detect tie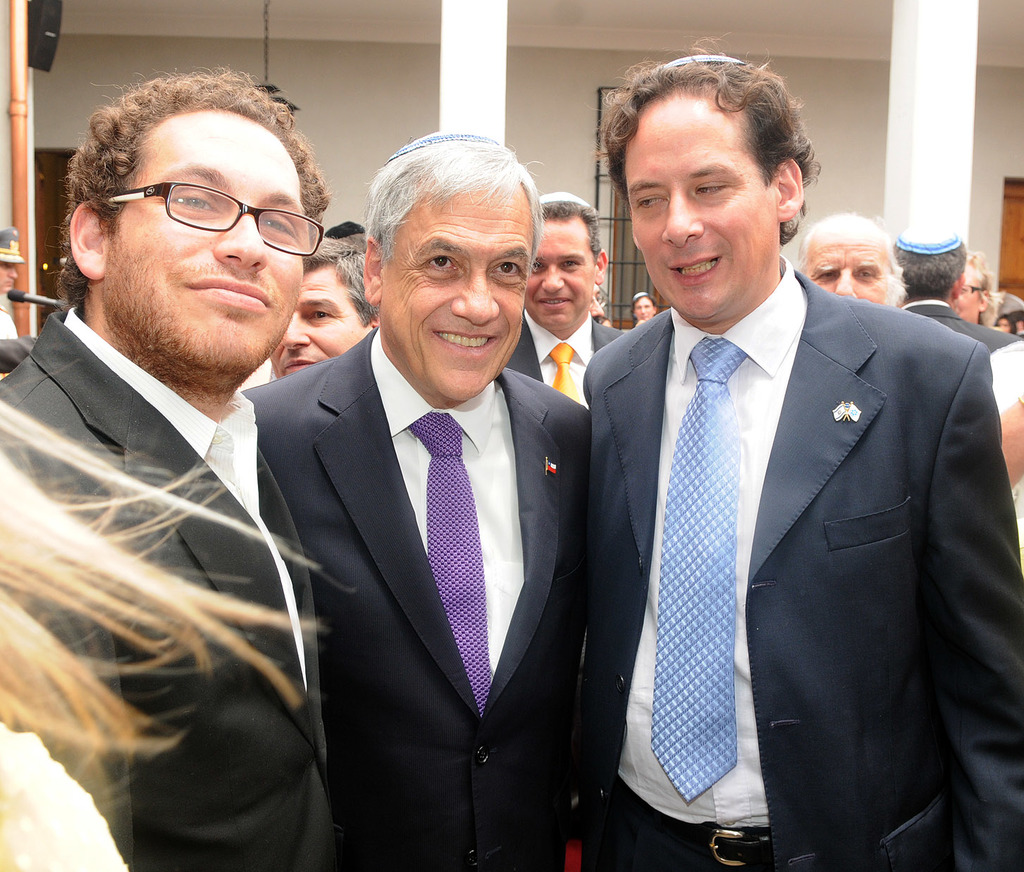
{"left": 648, "top": 334, "right": 741, "bottom": 801}
